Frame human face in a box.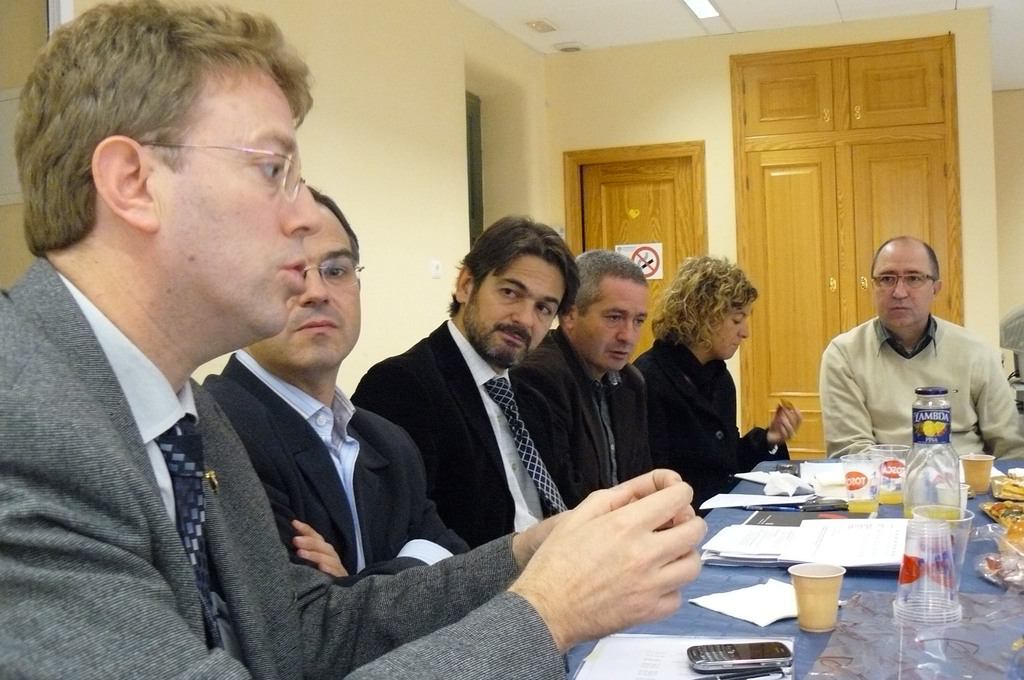
871,241,932,327.
